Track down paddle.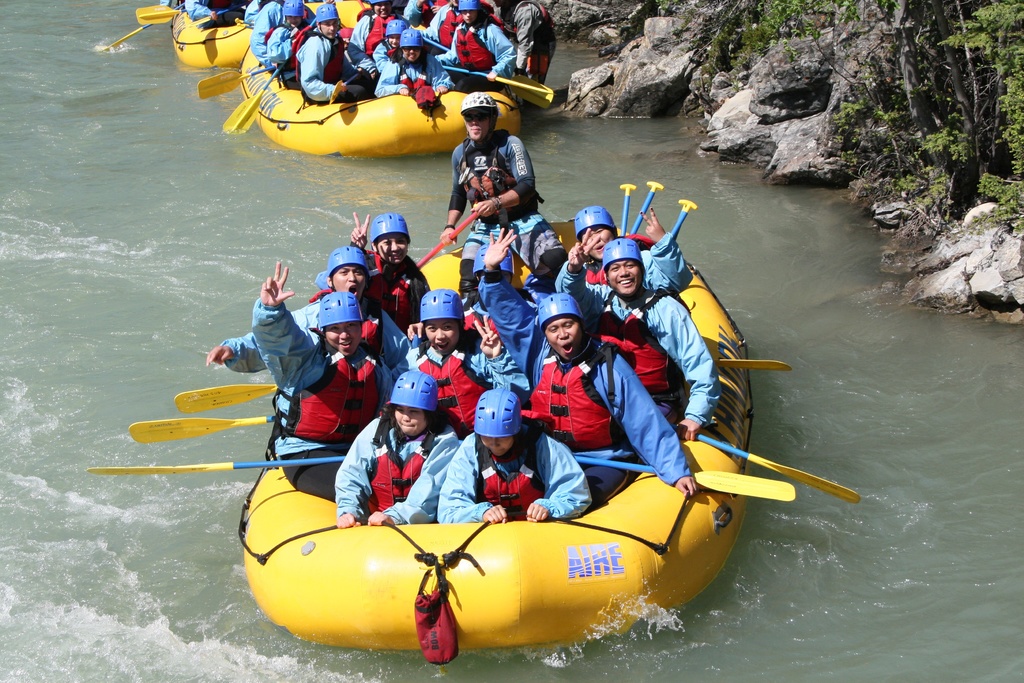
Tracked to [x1=577, y1=457, x2=795, y2=502].
